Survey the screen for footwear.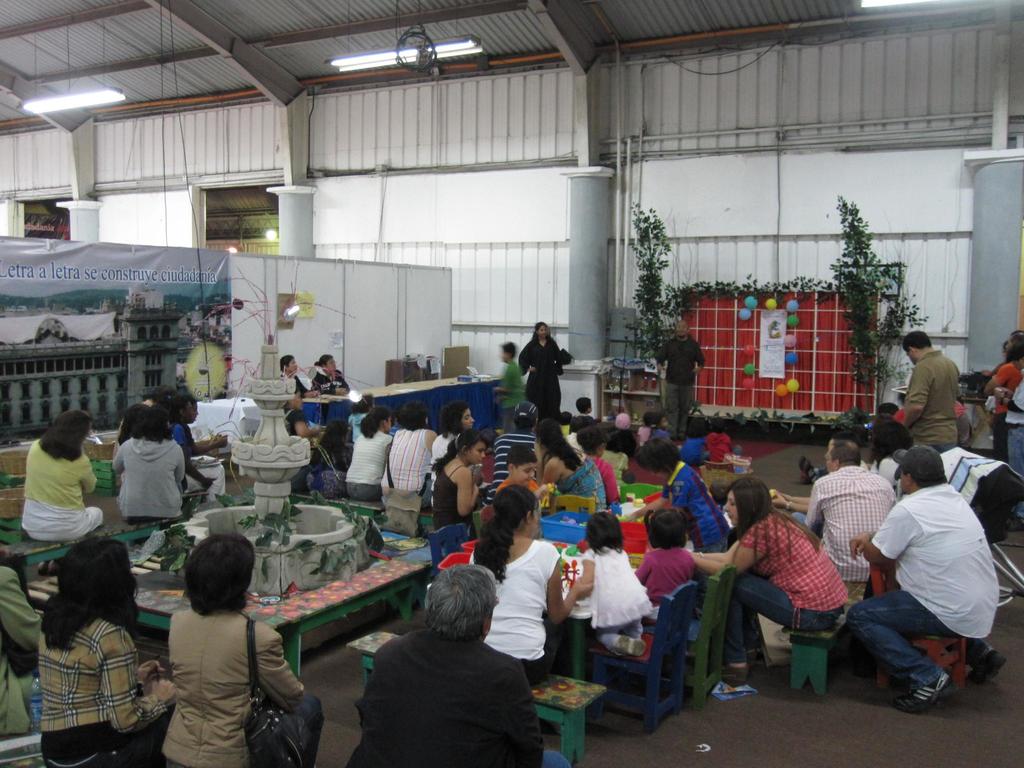
Survey found: <bbox>721, 665, 749, 684</bbox>.
